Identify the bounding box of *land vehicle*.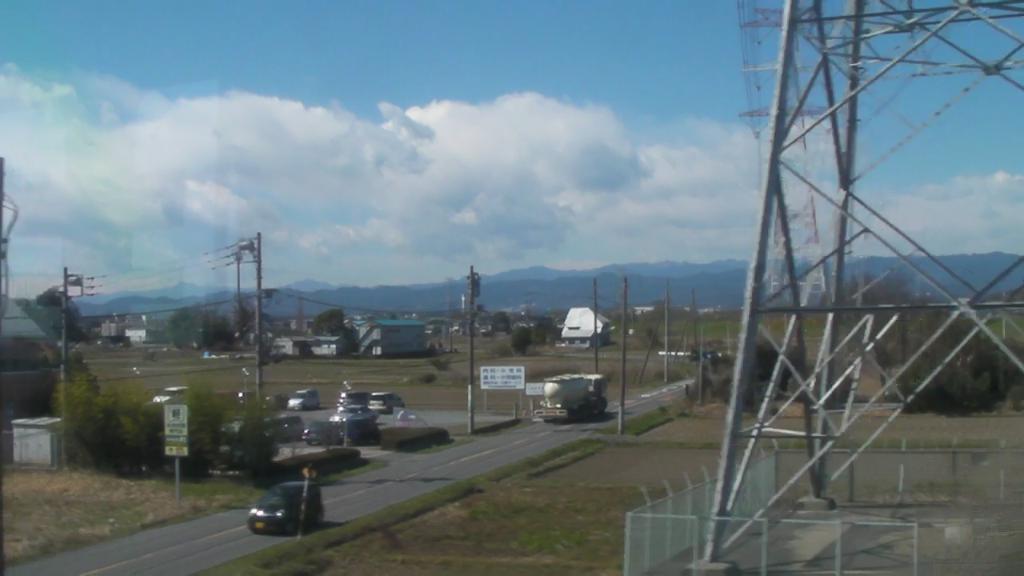
{"left": 334, "top": 392, "right": 363, "bottom": 406}.
